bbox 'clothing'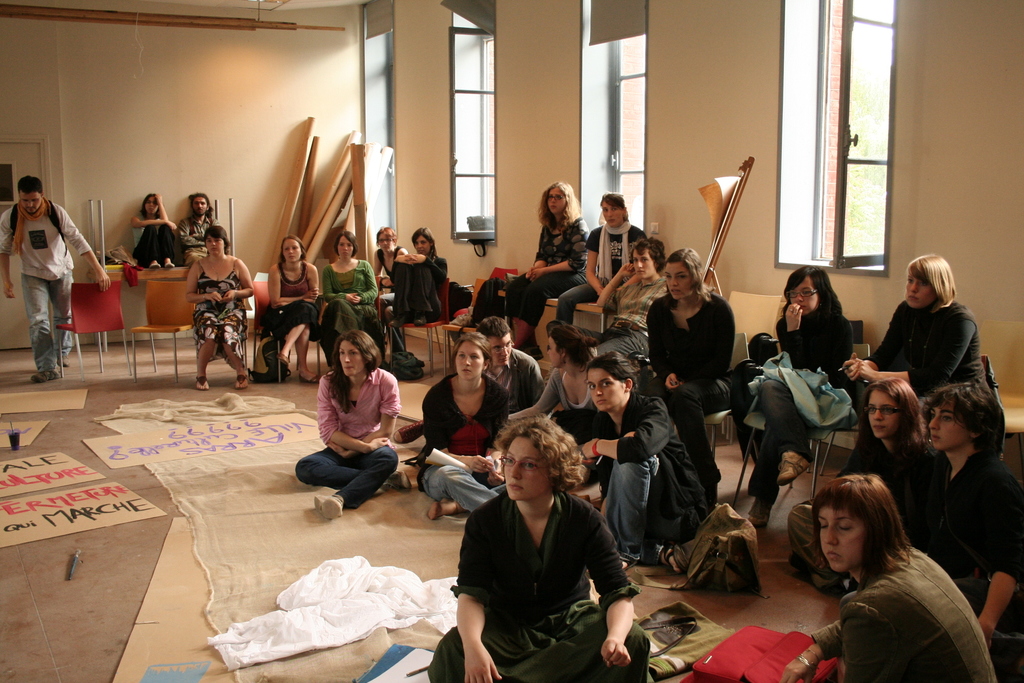
pyautogui.locateOnScreen(595, 383, 709, 557)
